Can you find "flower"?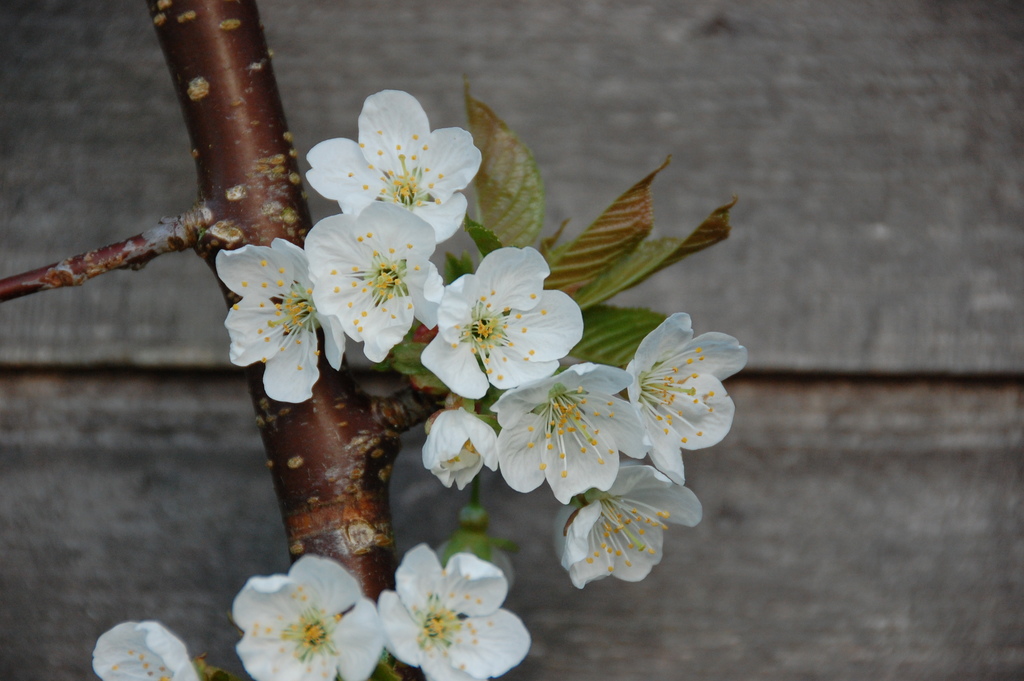
Yes, bounding box: bbox=(230, 550, 384, 680).
